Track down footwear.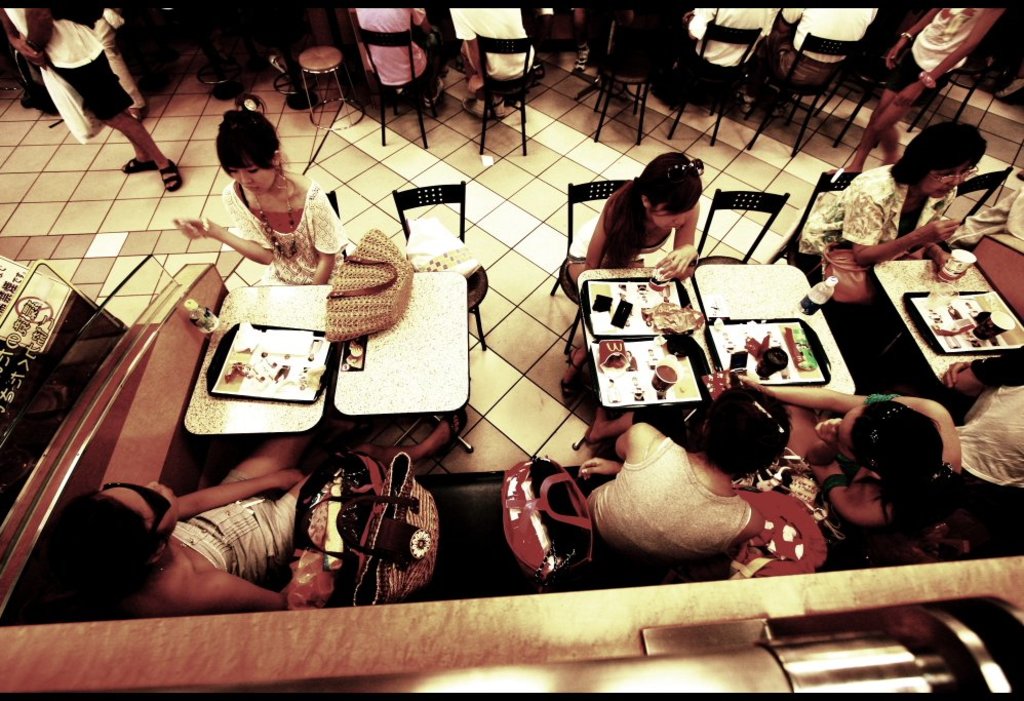
Tracked to 465:96:504:118.
